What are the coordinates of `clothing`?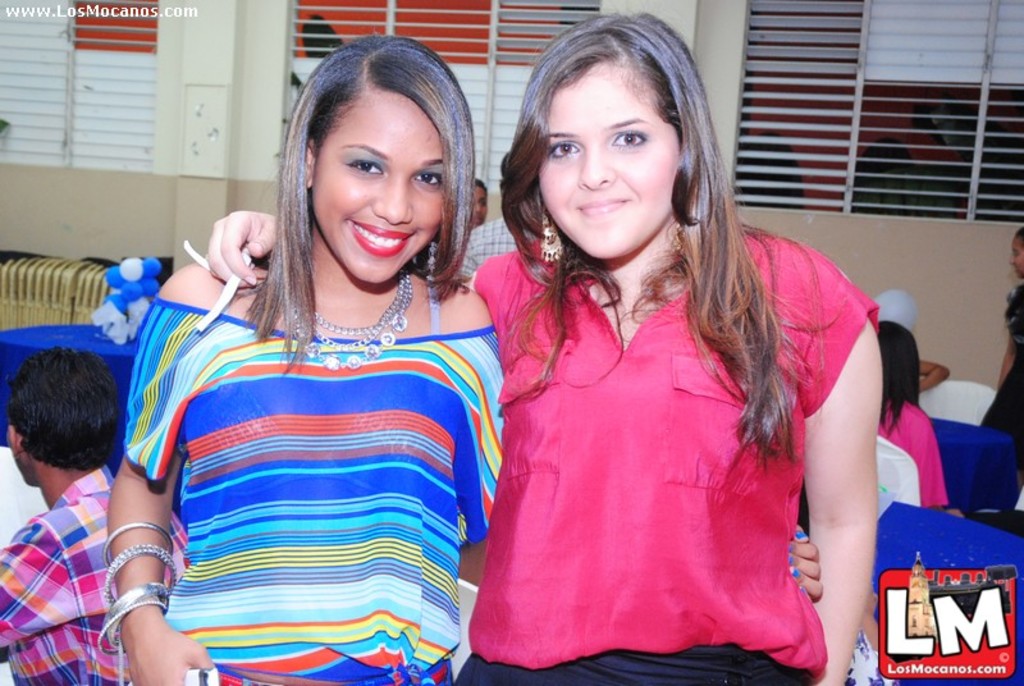
(122, 266, 508, 685).
